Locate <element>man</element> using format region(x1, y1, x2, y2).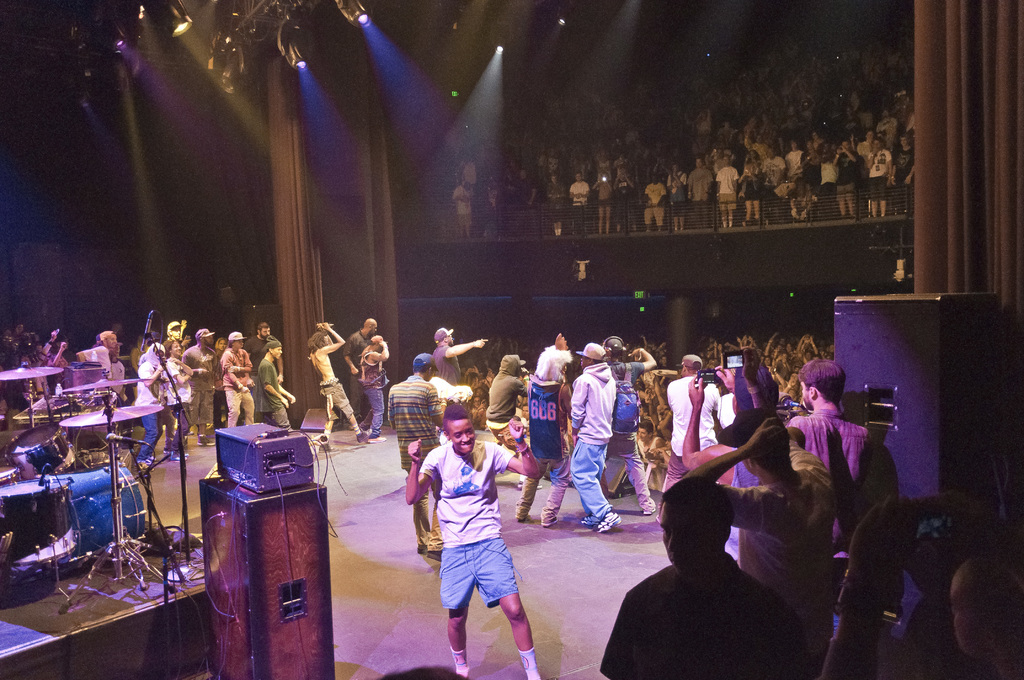
region(391, 352, 451, 542).
